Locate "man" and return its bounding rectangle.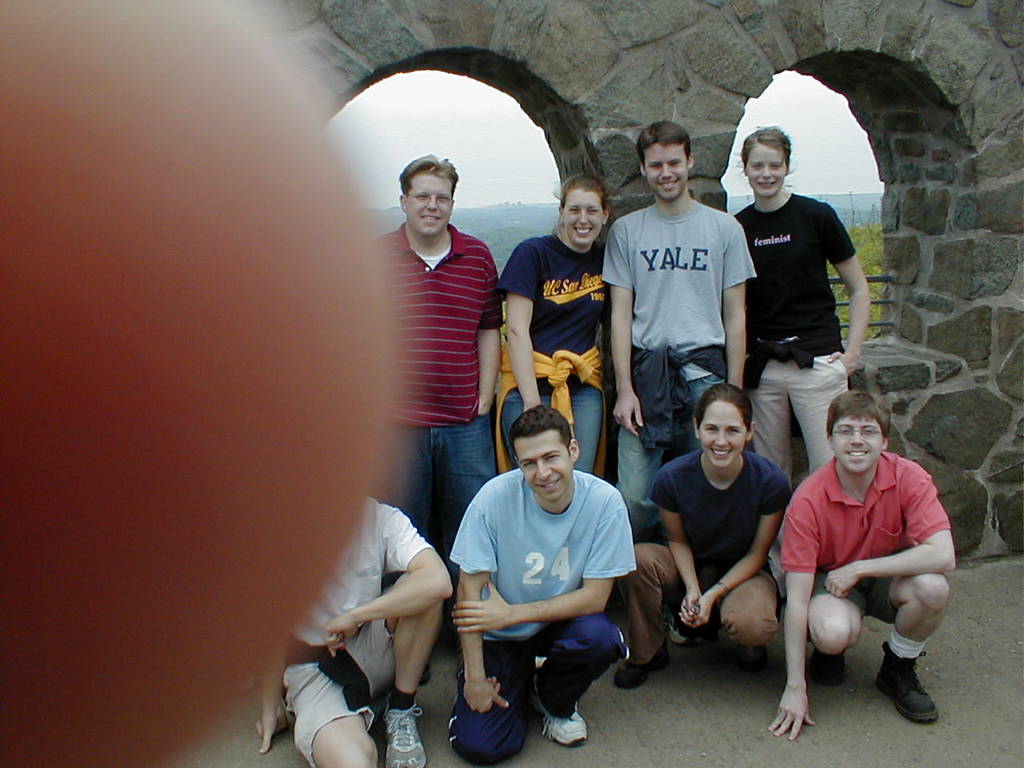
(x1=254, y1=500, x2=454, y2=767).
